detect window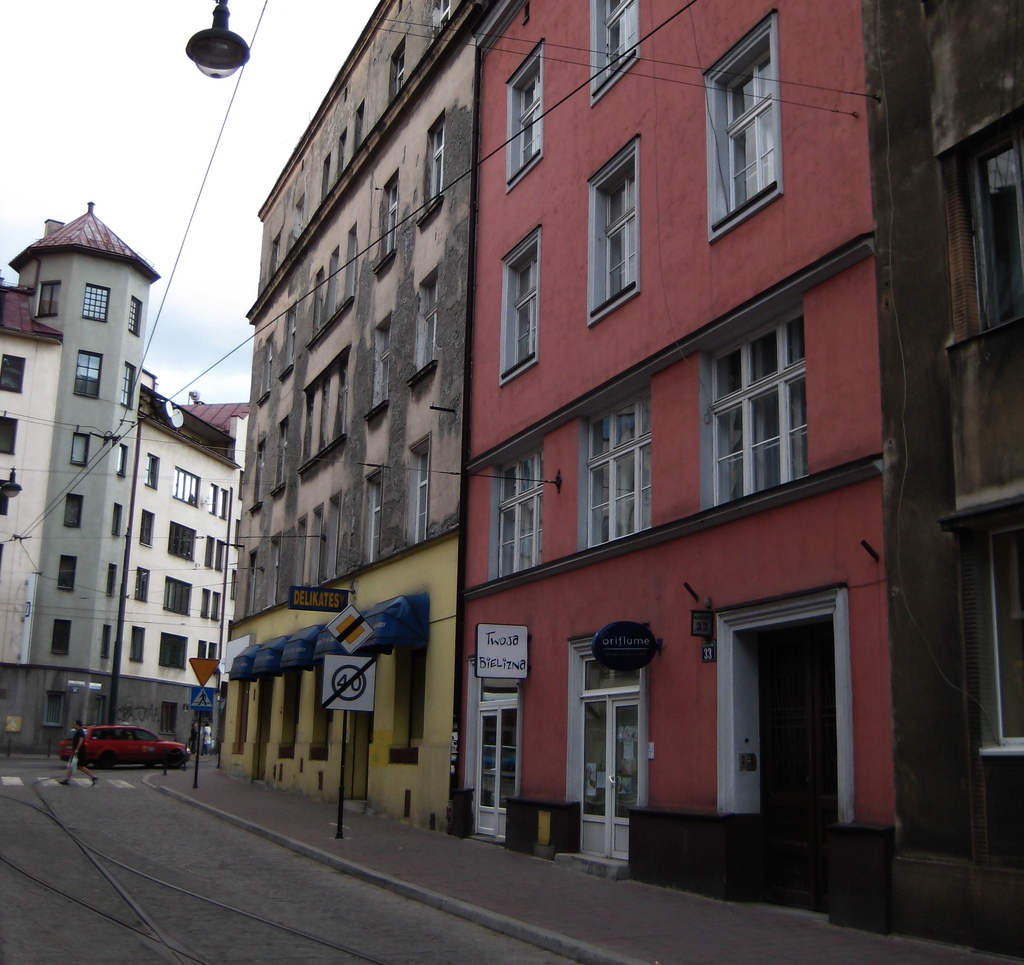
region(127, 291, 146, 336)
